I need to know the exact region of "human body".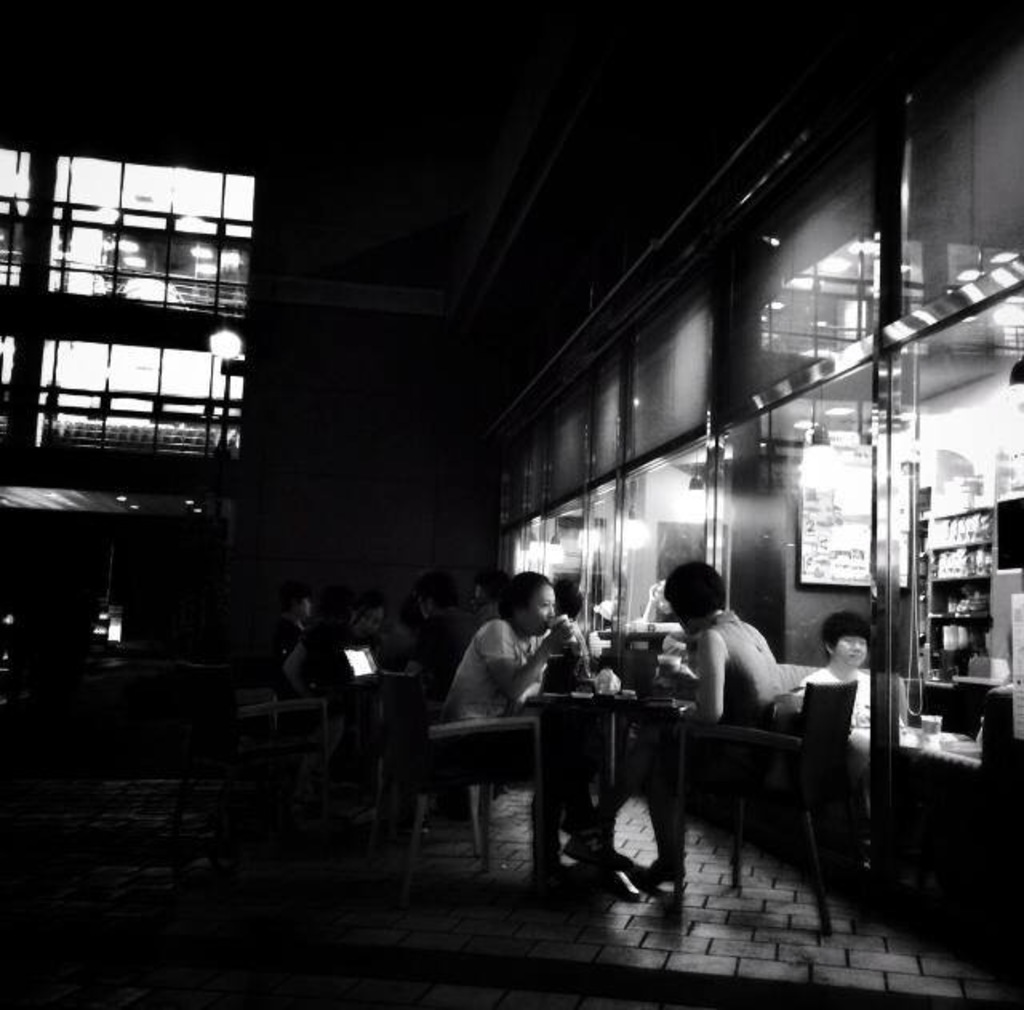
Region: Rect(435, 575, 576, 749).
